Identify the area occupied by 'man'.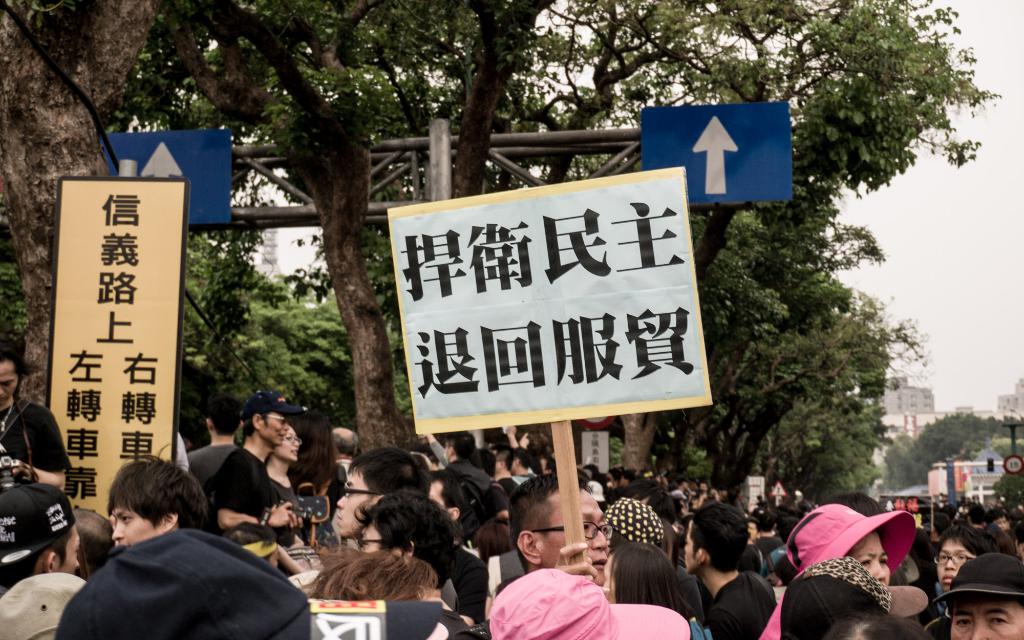
Area: [x1=331, y1=445, x2=433, y2=538].
